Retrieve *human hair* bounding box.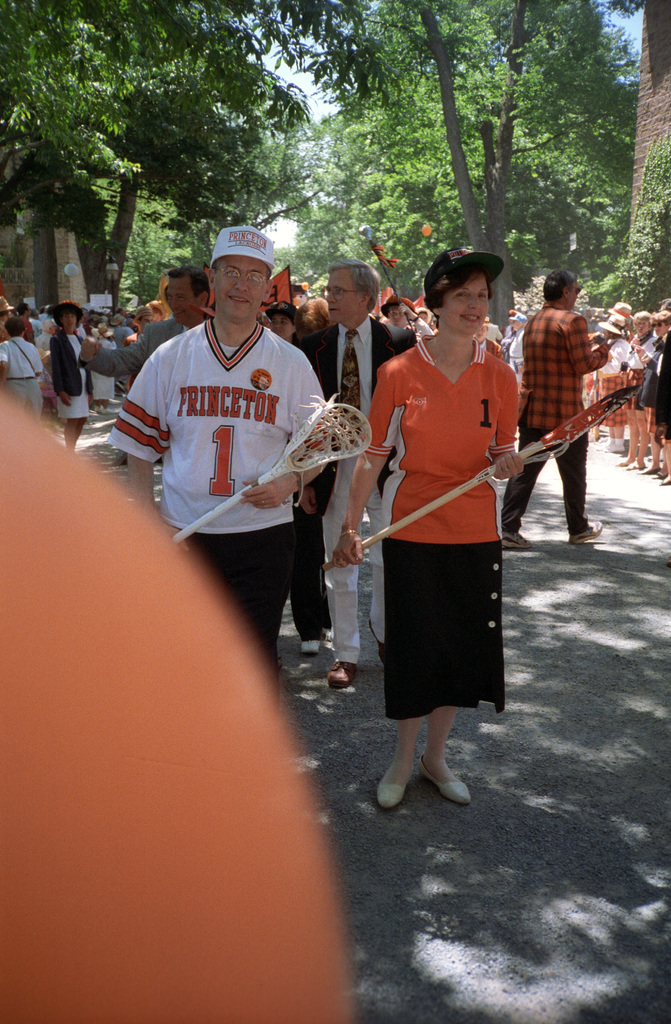
Bounding box: bbox(167, 263, 213, 308).
